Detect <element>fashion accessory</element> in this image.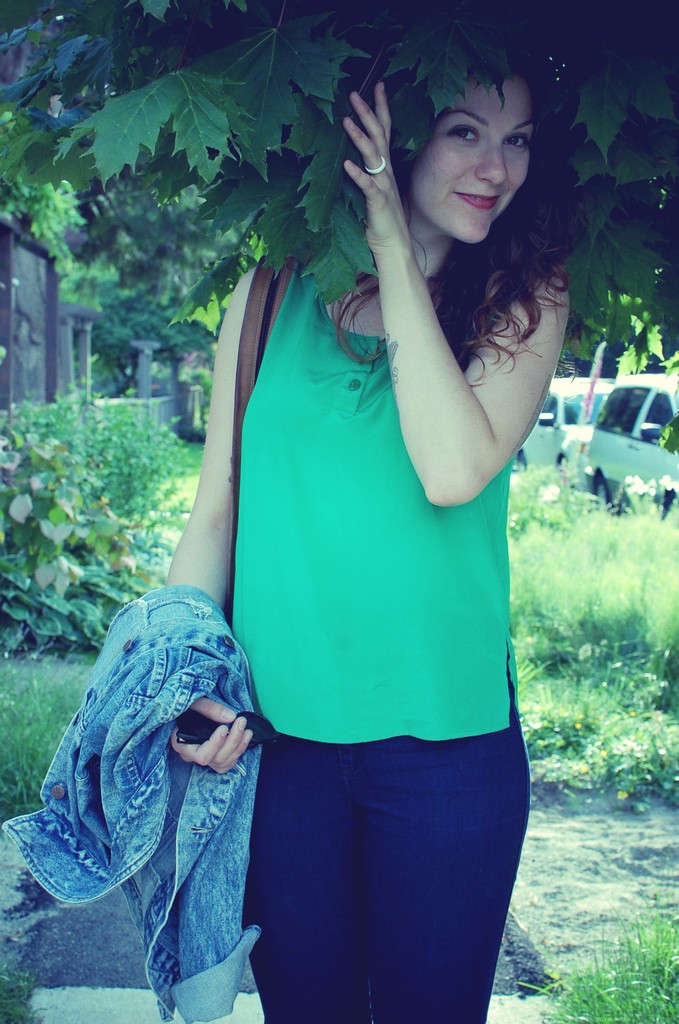
Detection: box(222, 254, 297, 628).
